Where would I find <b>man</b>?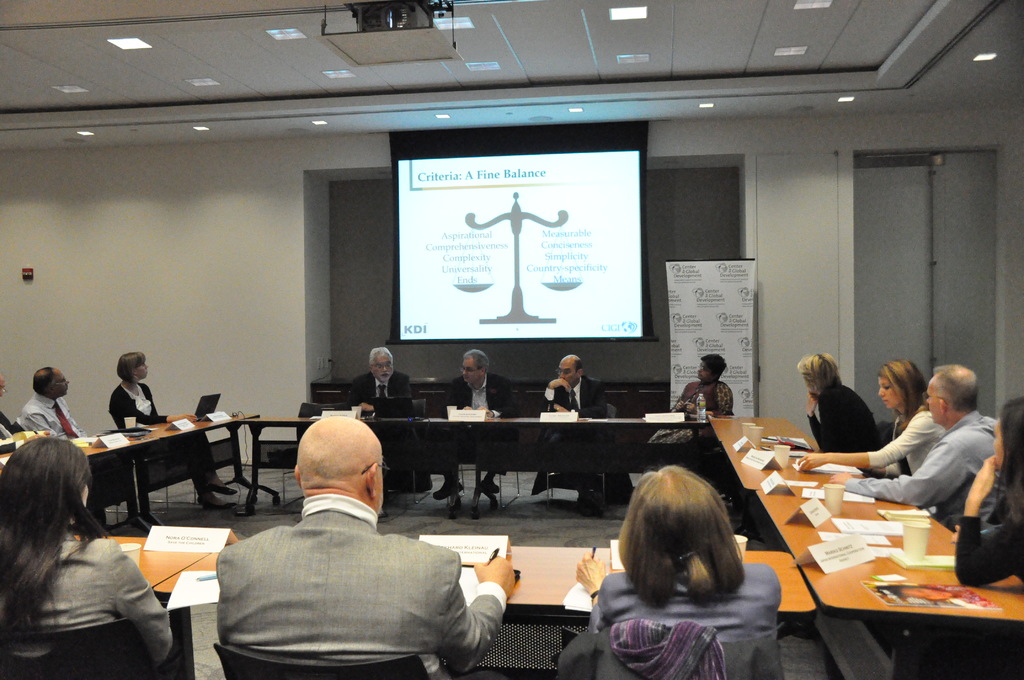
At (204, 411, 488, 653).
